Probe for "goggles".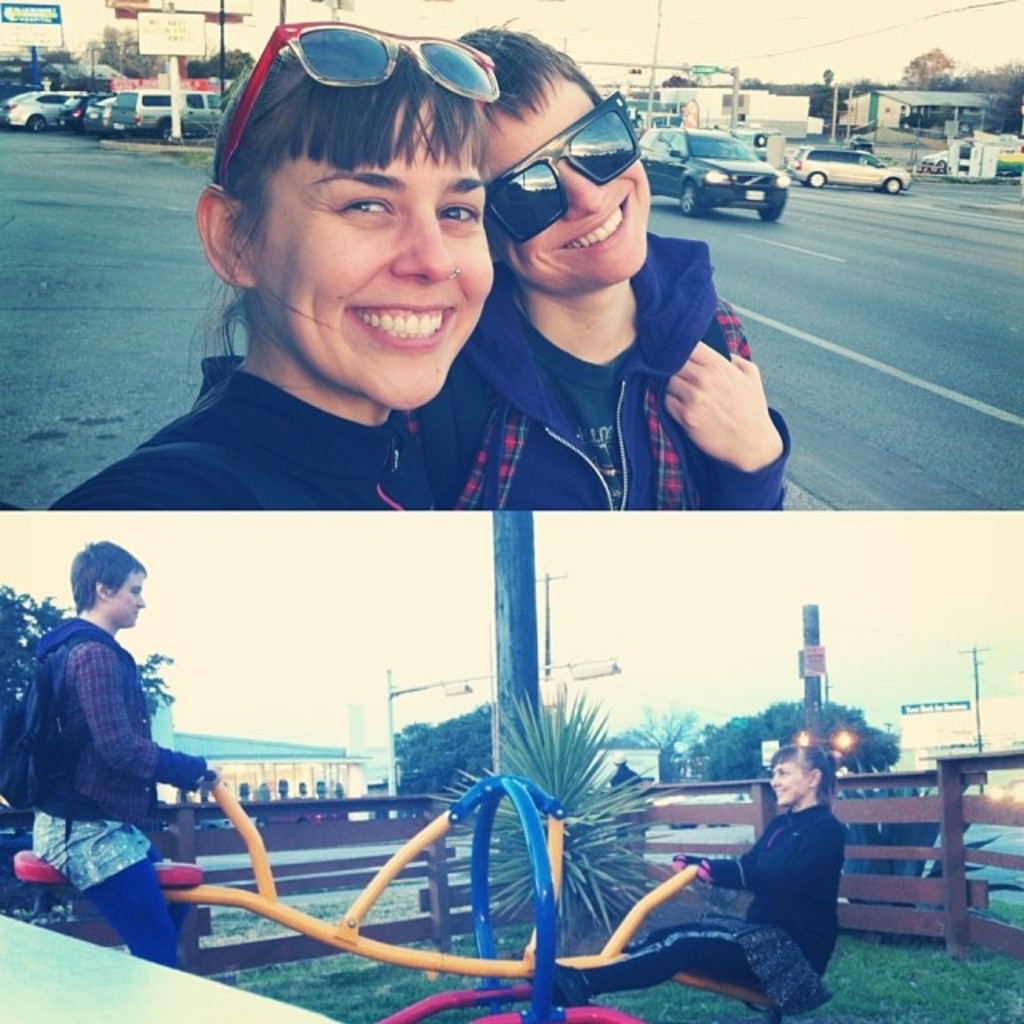
Probe result: {"x1": 205, "y1": 27, "x2": 496, "y2": 187}.
